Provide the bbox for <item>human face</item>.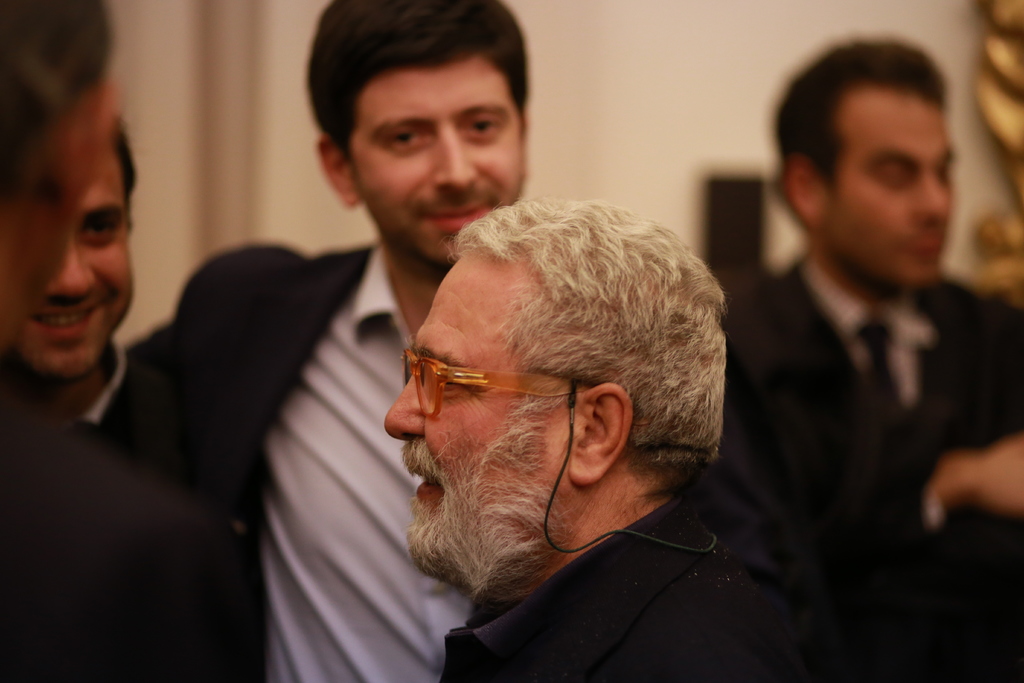
[821, 97, 955, 278].
